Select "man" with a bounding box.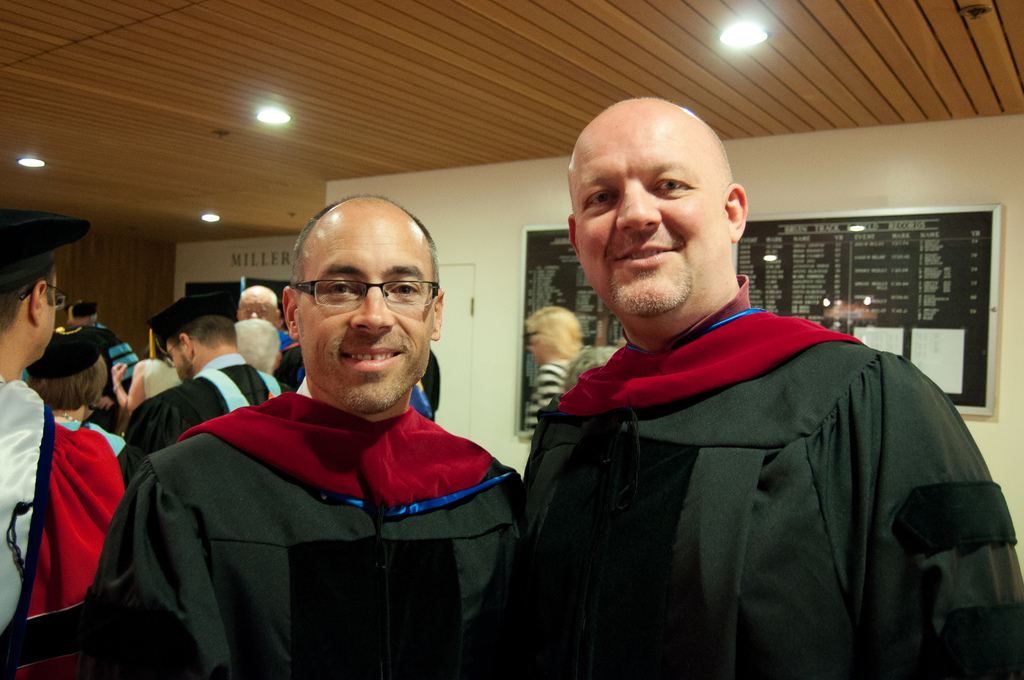
region(116, 210, 554, 671).
